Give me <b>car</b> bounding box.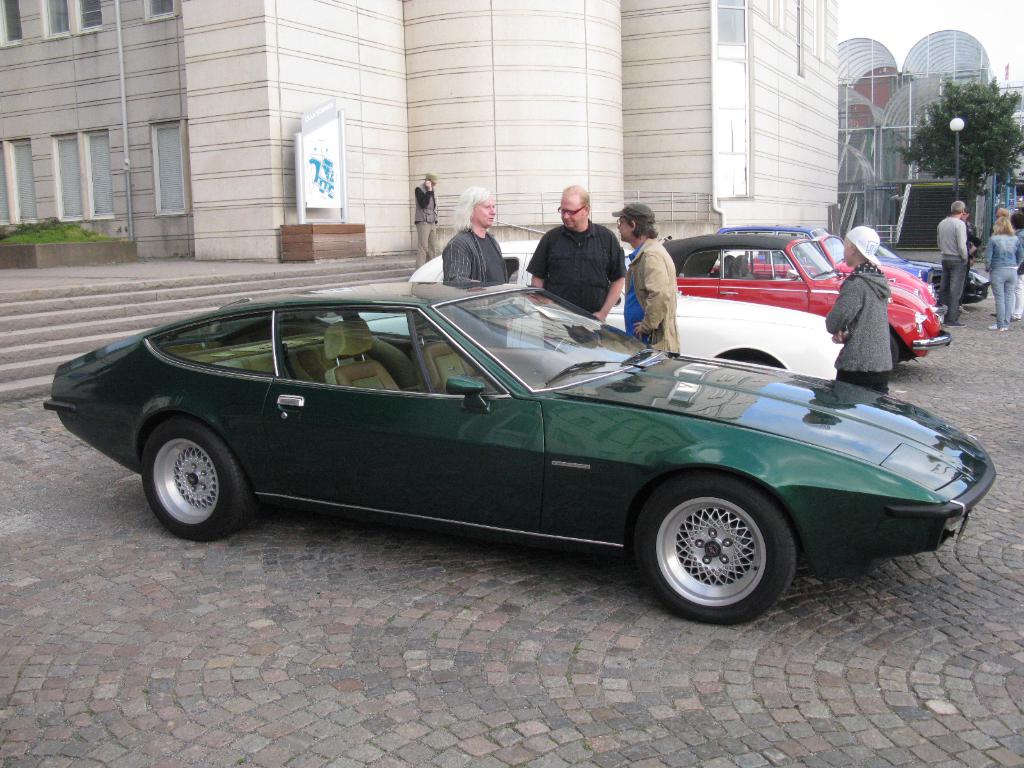
pyautogui.locateOnScreen(712, 225, 990, 306).
